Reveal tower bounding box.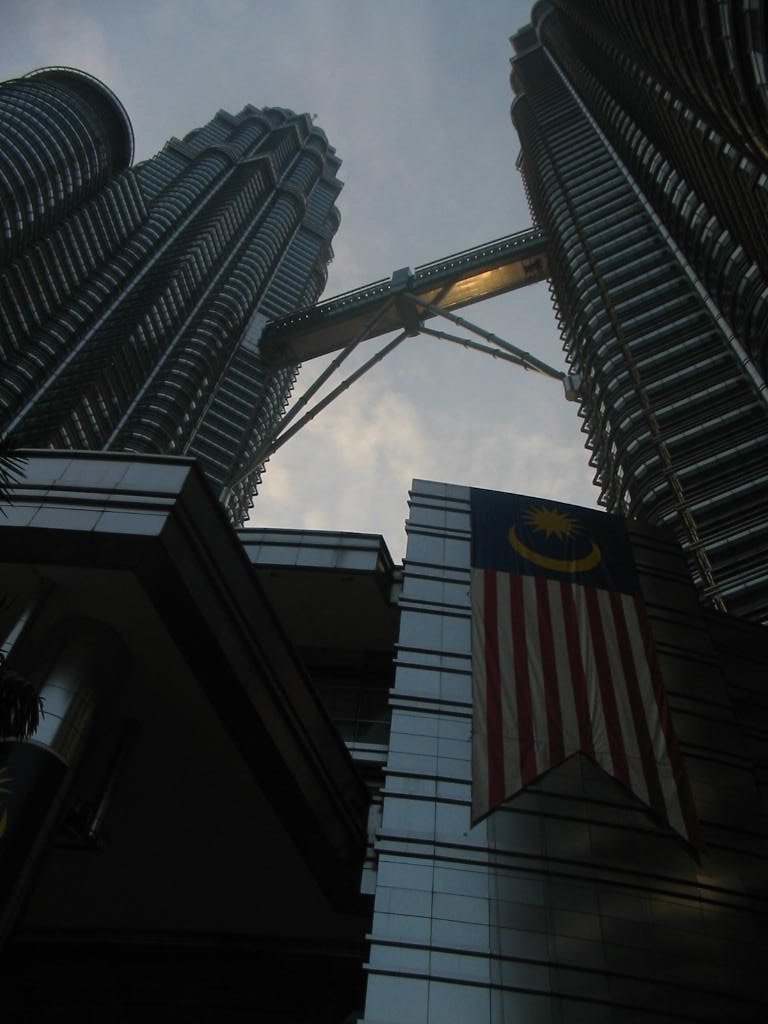
Revealed: <region>2, 113, 341, 1023</region>.
